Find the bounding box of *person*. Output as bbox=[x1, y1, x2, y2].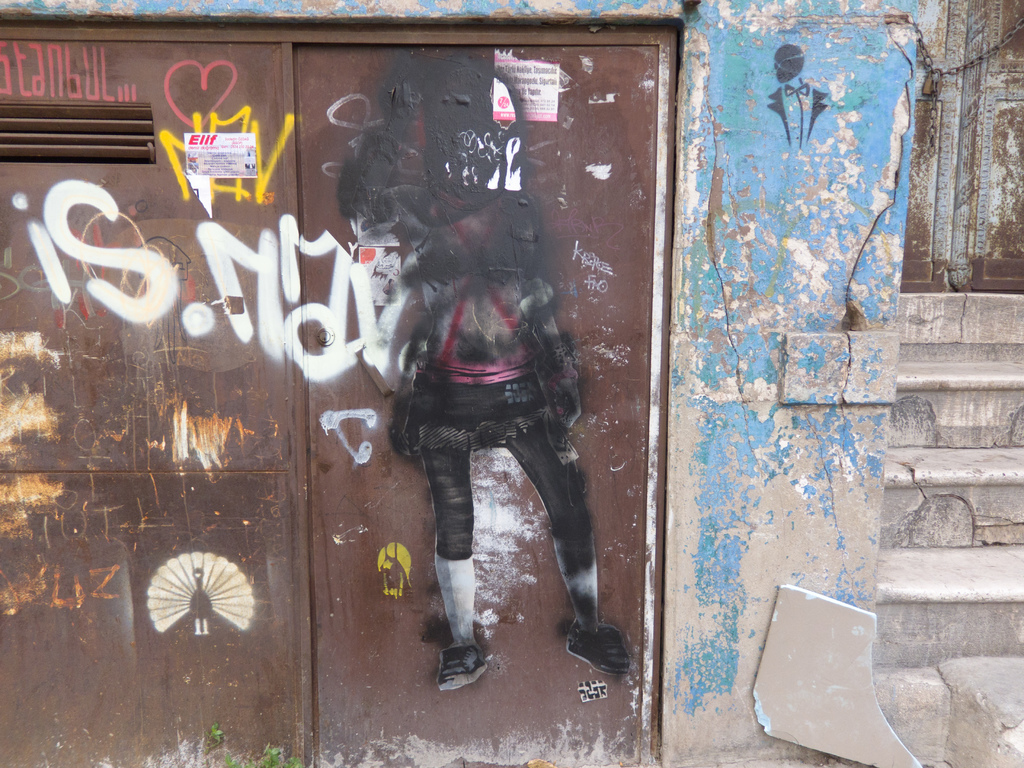
bbox=[369, 120, 607, 703].
